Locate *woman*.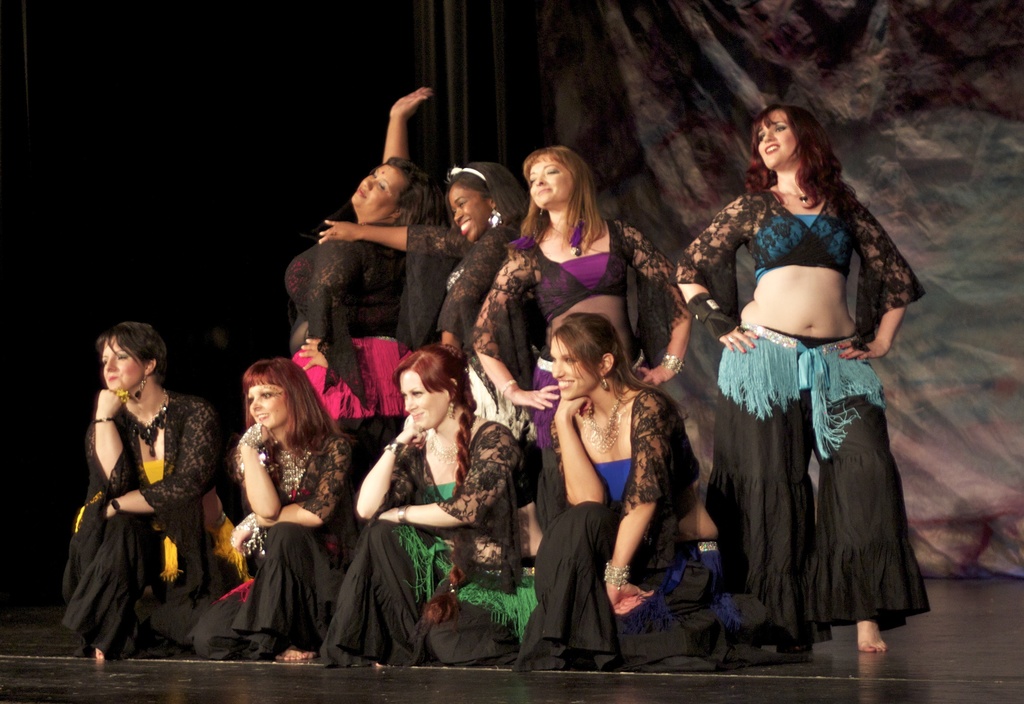
Bounding box: rect(470, 139, 695, 547).
